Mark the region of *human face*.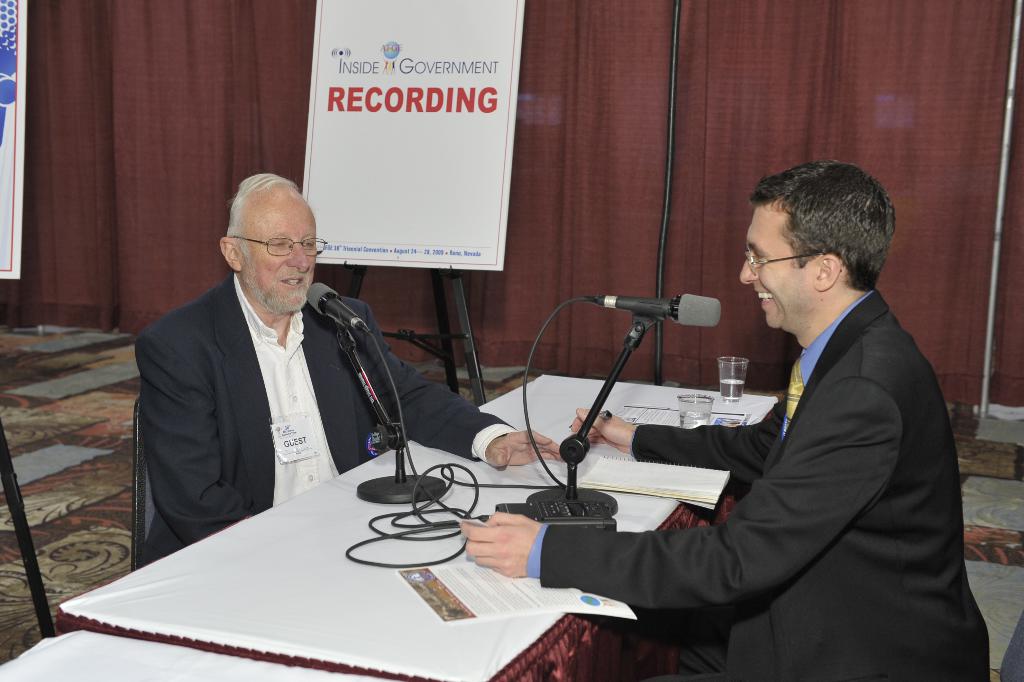
Region: <bbox>740, 209, 811, 325</bbox>.
